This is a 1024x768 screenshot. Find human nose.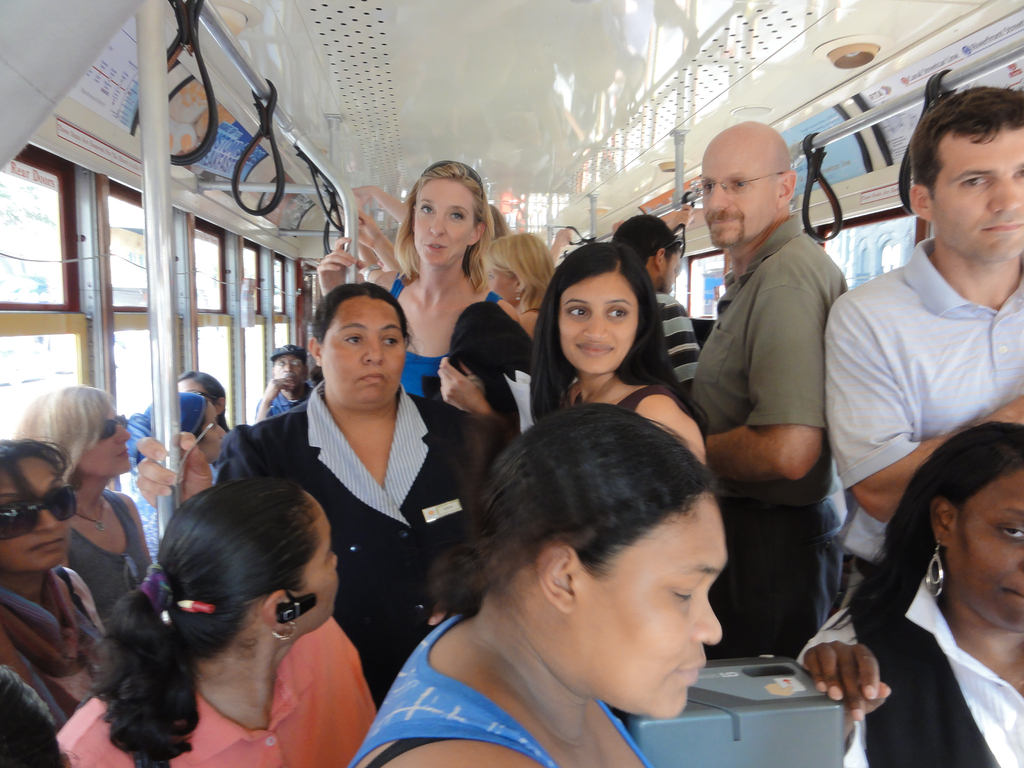
Bounding box: (x1=113, y1=426, x2=131, y2=444).
